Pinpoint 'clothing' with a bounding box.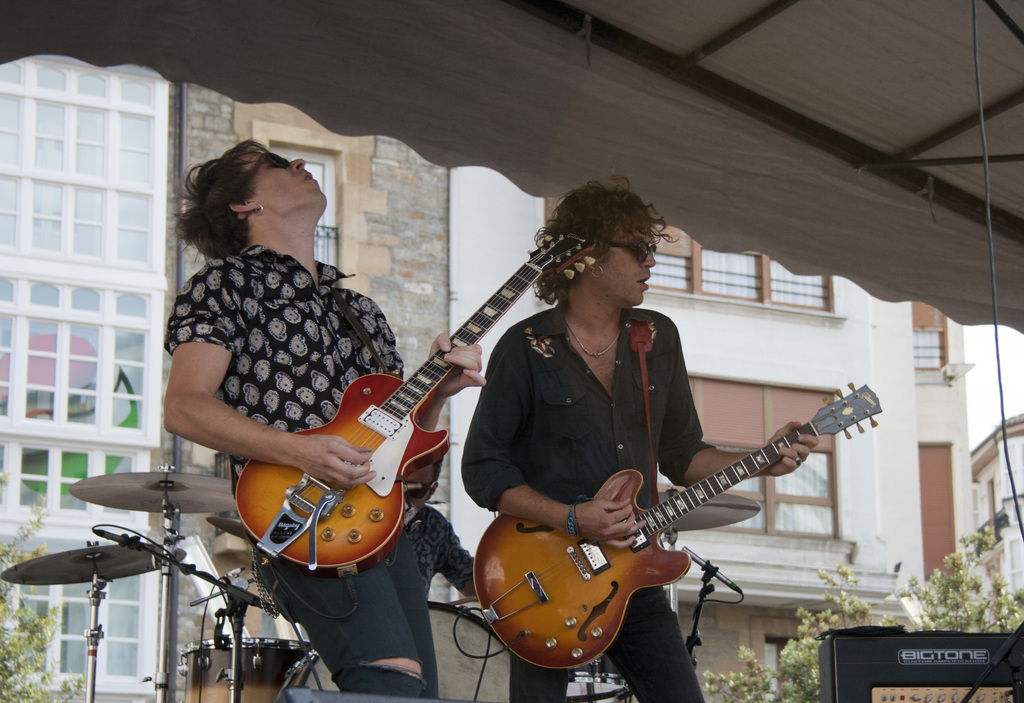
[left=155, top=198, right=417, bottom=585].
